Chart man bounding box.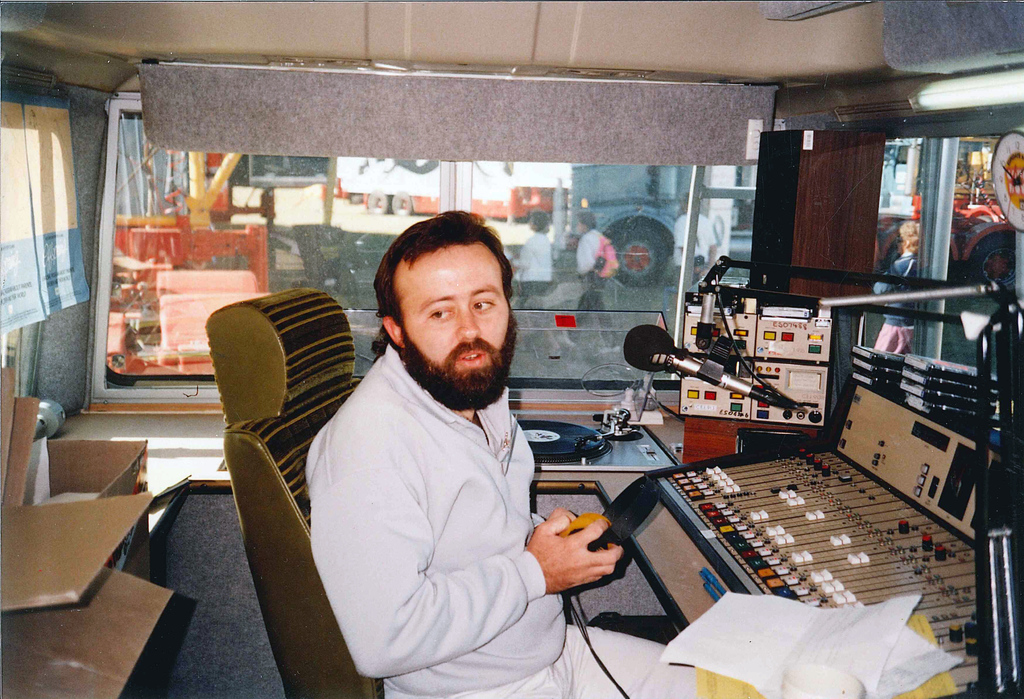
Charted: 286/207/577/691.
